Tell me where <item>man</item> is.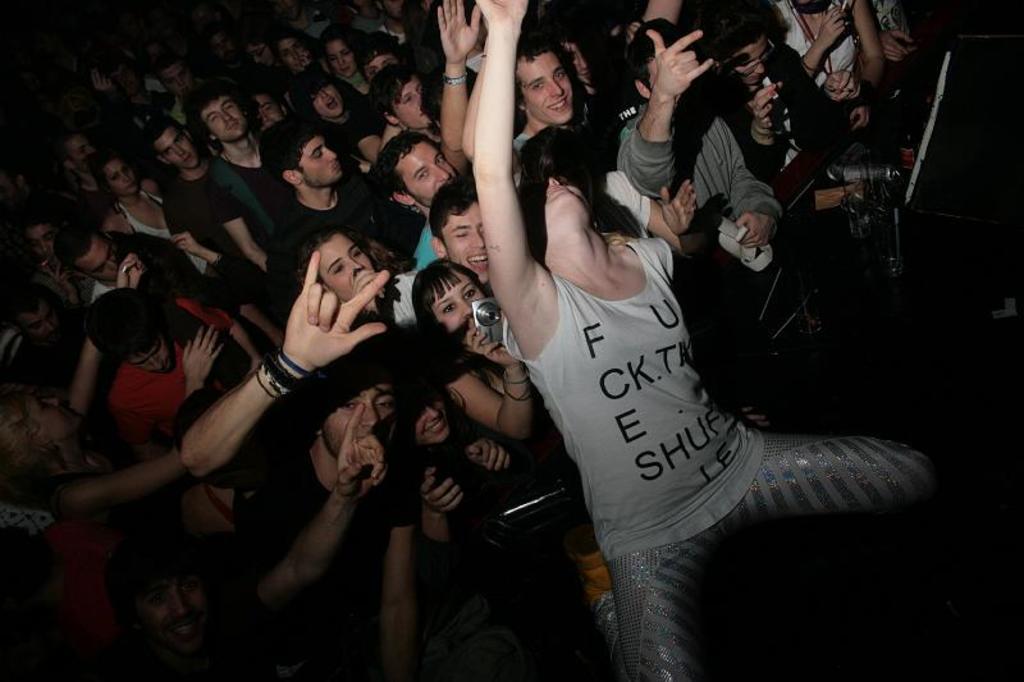
<item>man</item> is at bbox(372, 131, 474, 274).
